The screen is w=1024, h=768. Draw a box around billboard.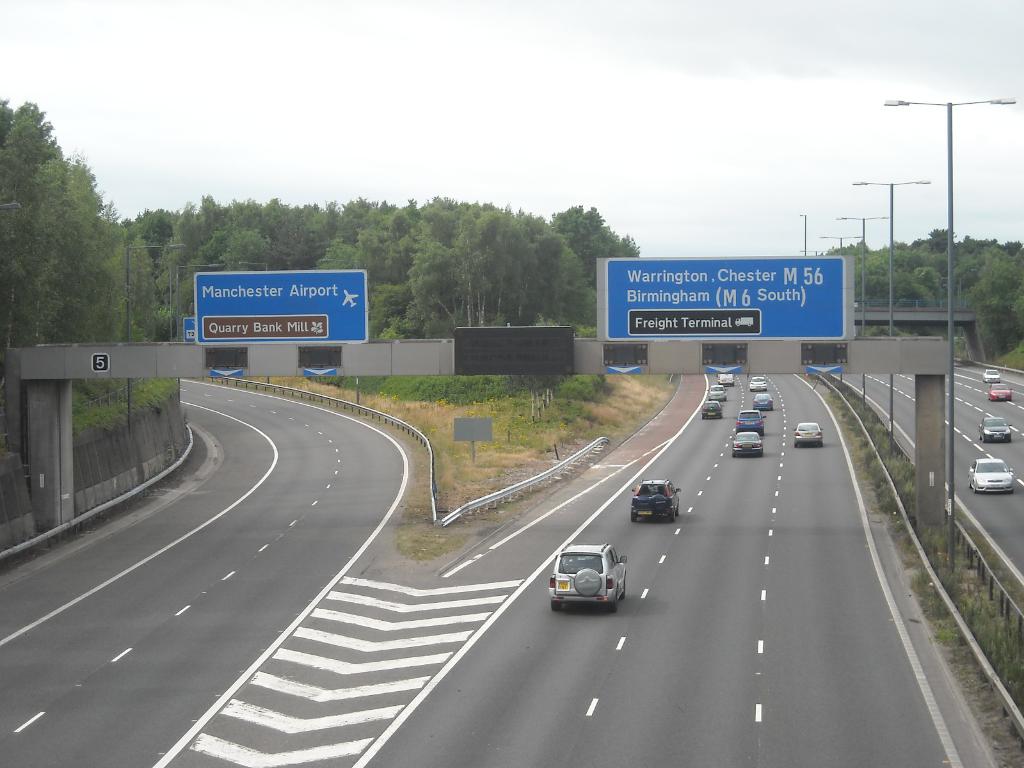
602:255:847:344.
